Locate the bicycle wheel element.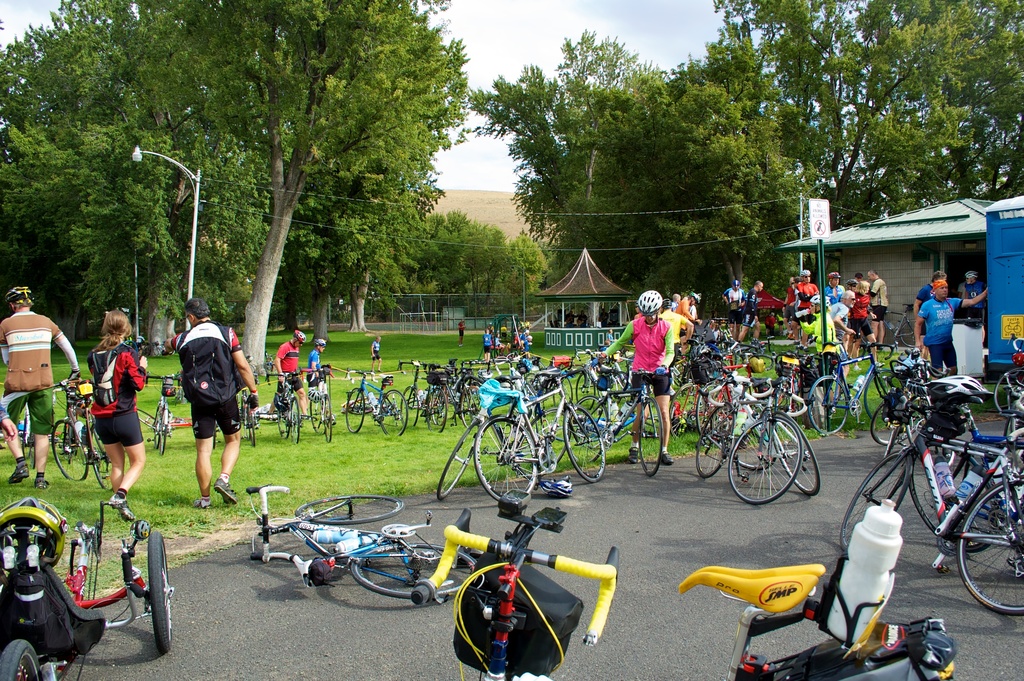
Element bbox: [left=434, top=393, right=451, bottom=436].
